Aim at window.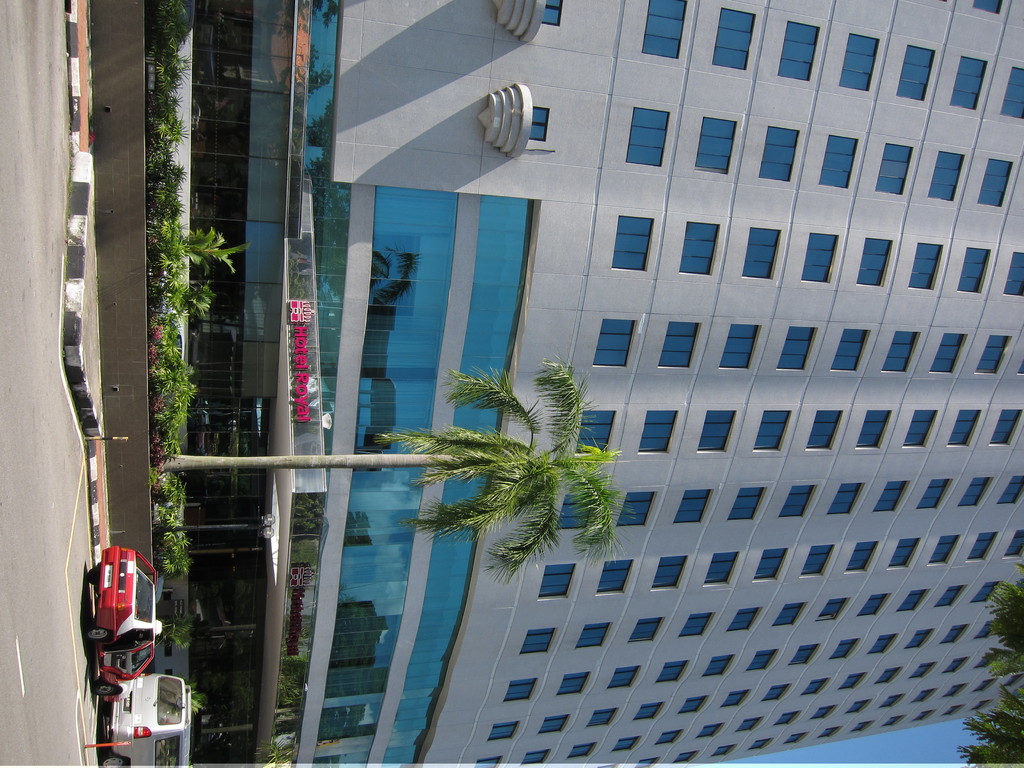
Aimed at <region>978, 671, 1002, 696</region>.
